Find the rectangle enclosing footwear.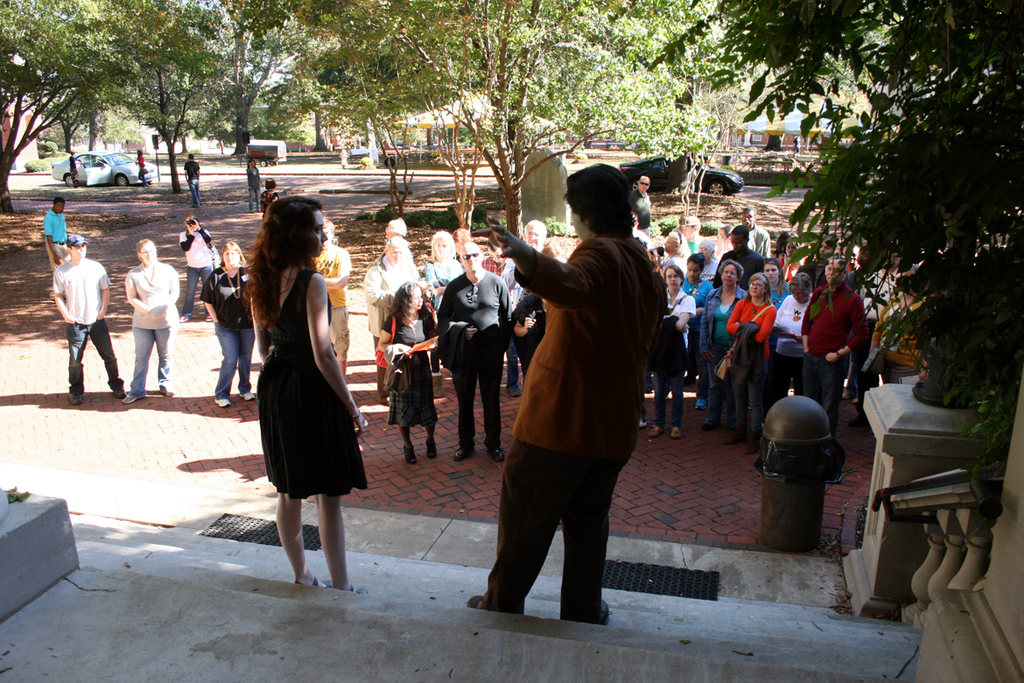
(x1=640, y1=416, x2=647, y2=429).
